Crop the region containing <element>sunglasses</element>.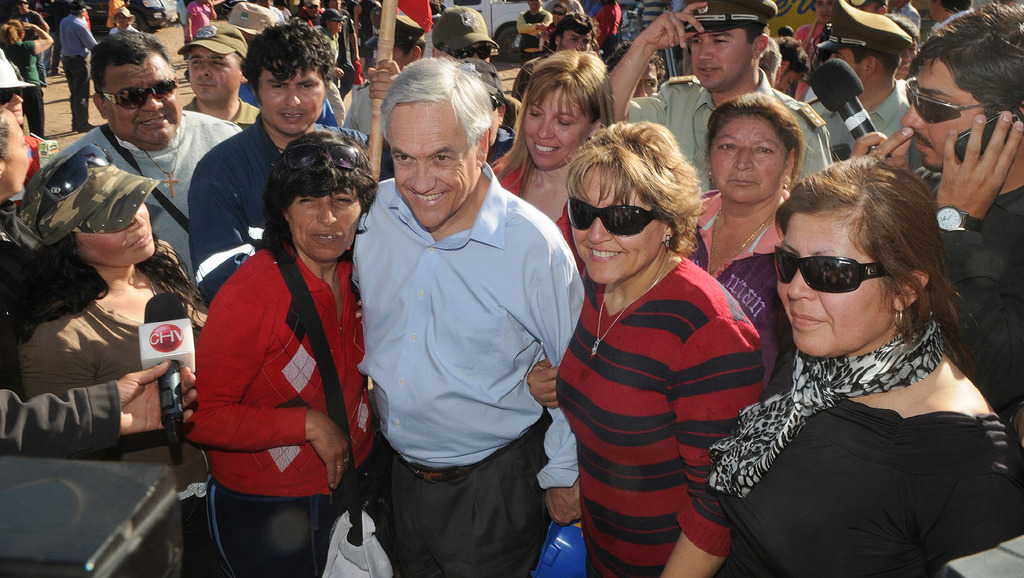
Crop region: x1=775 y1=246 x2=893 y2=294.
